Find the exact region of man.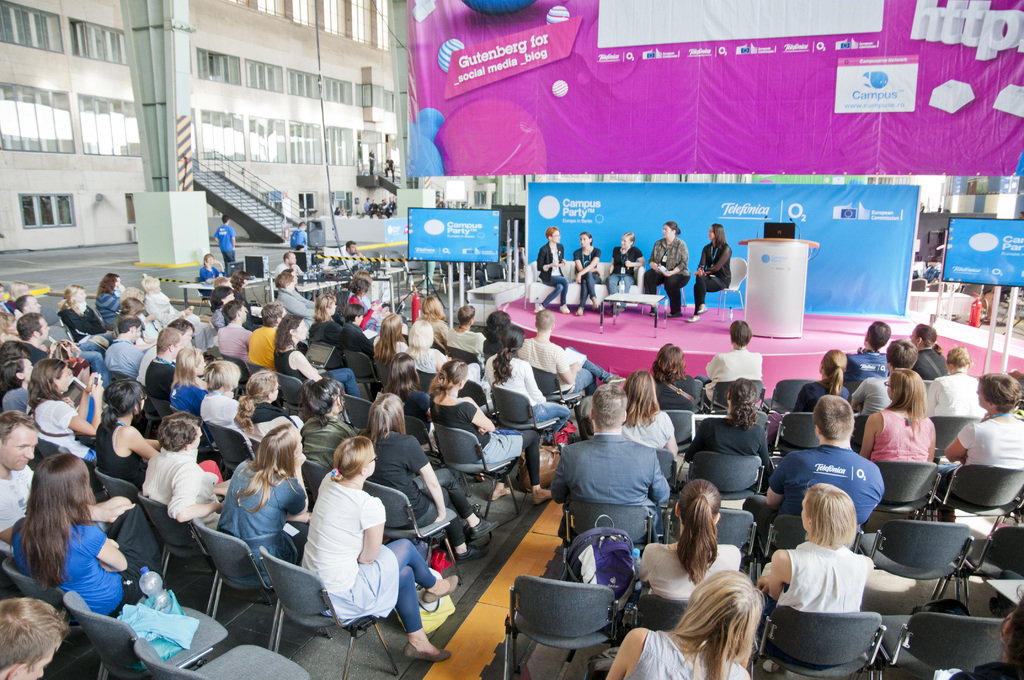
Exact region: [145, 328, 184, 400].
